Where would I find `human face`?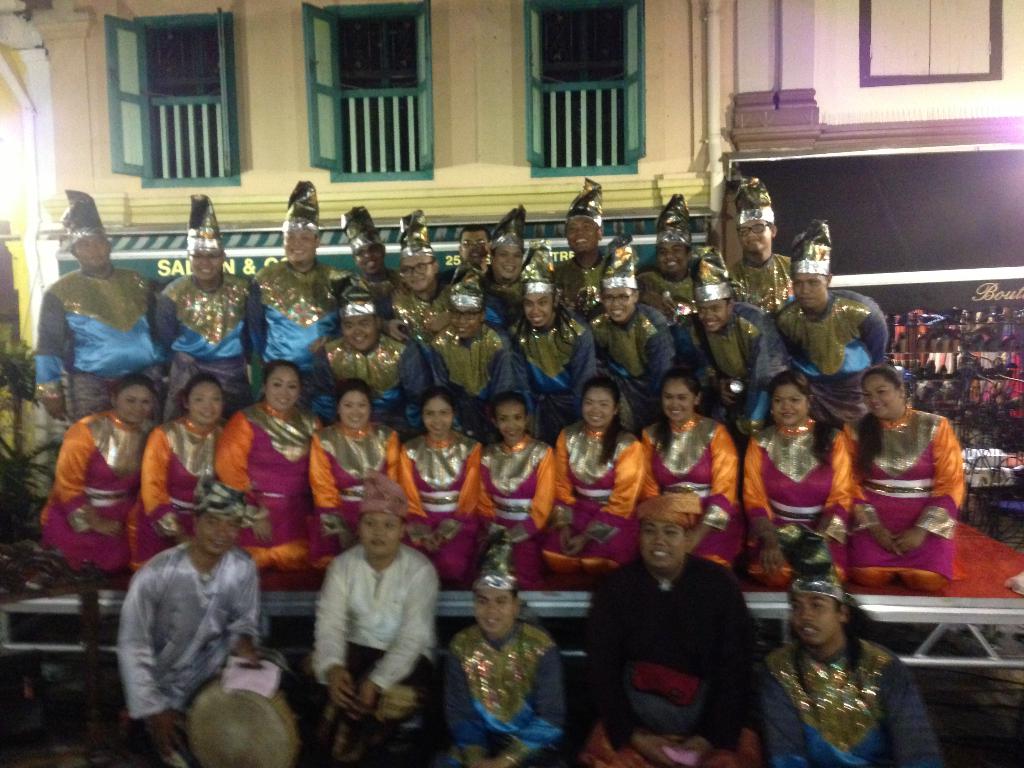
At x1=864 y1=373 x2=898 y2=410.
